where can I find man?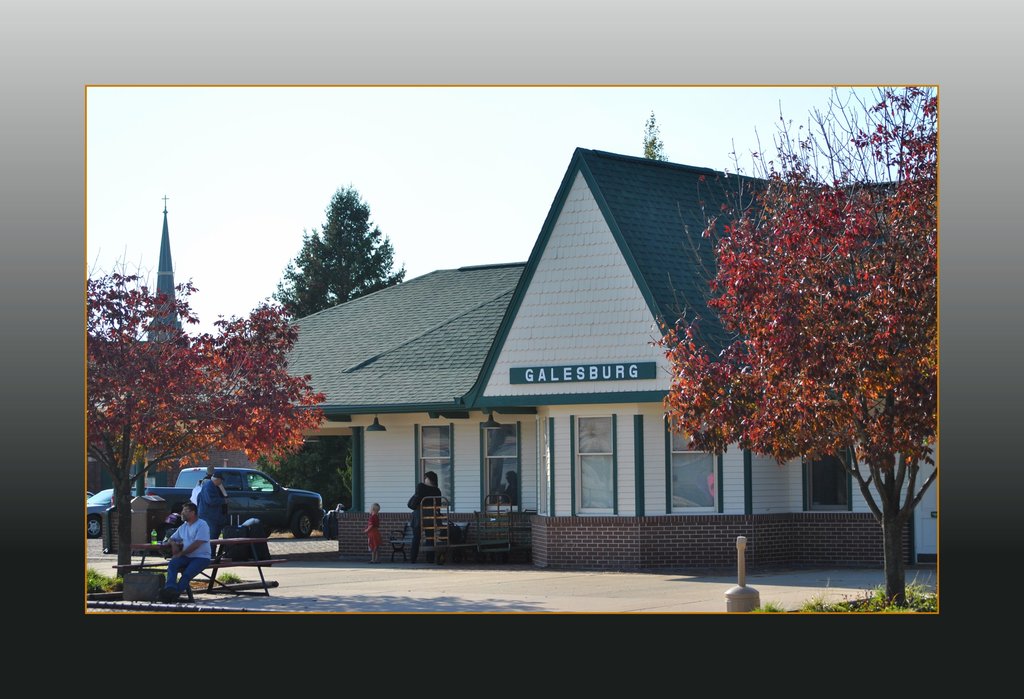
You can find it at 195/470/230/557.
